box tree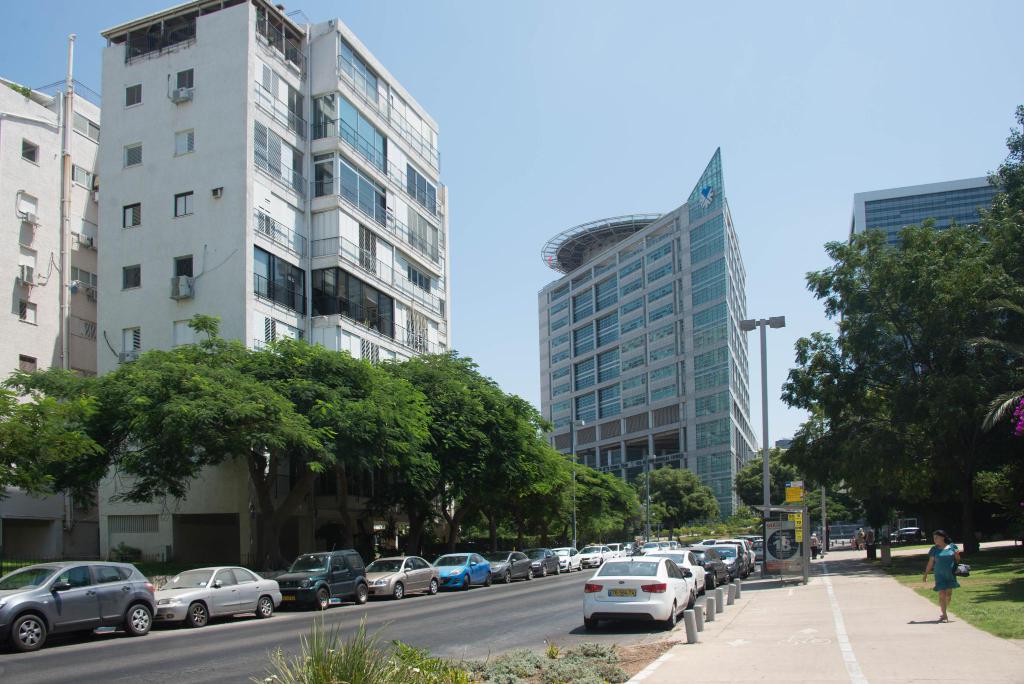
(left=963, top=273, right=1023, bottom=441)
